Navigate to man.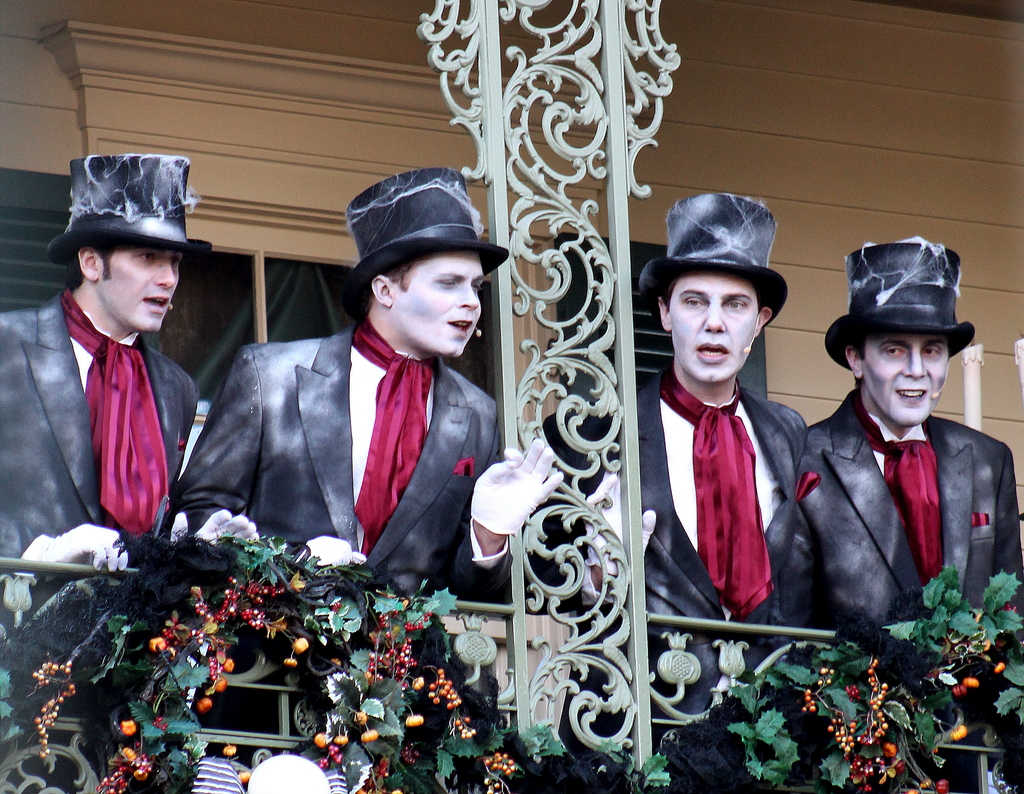
Navigation target: l=200, t=203, r=534, b=619.
